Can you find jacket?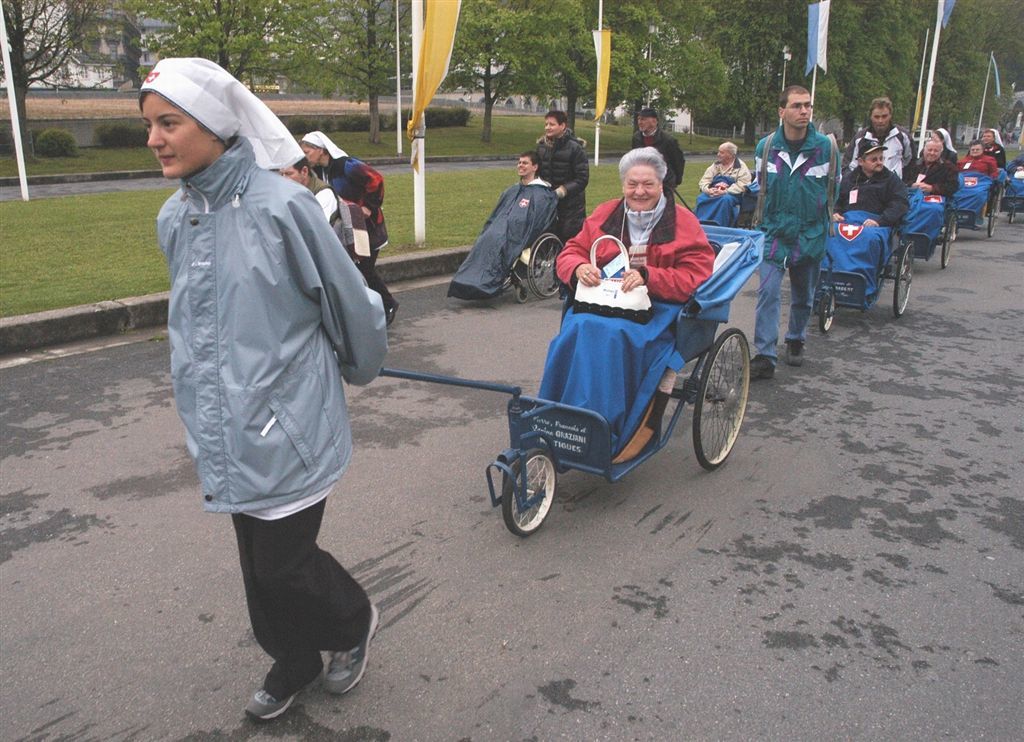
Yes, bounding box: (984,141,1006,166).
